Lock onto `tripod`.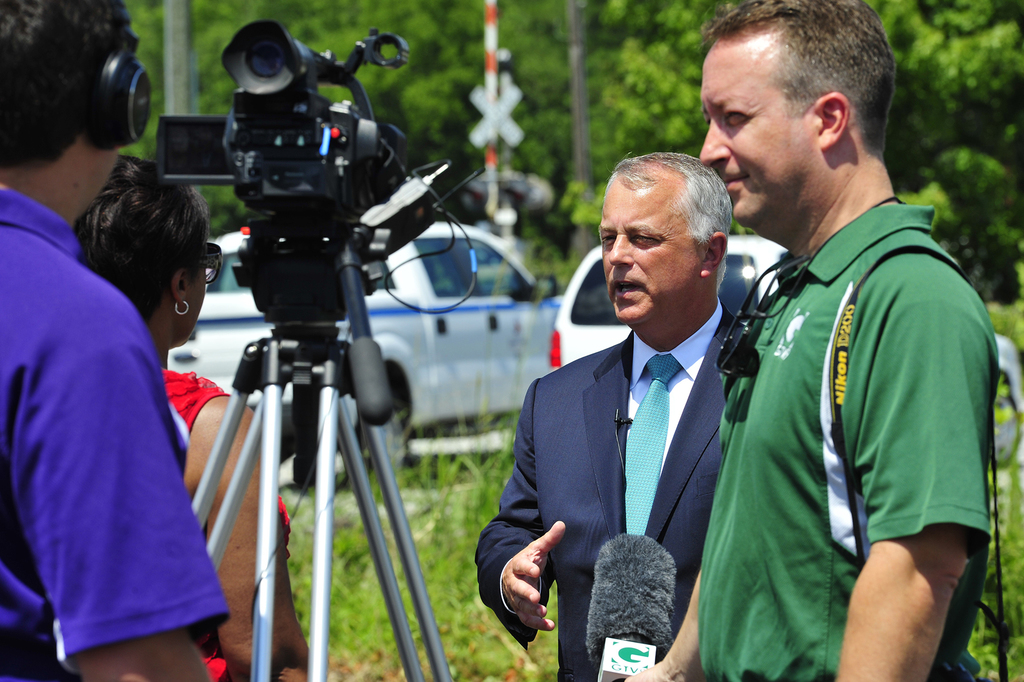
Locked: 177 187 451 681.
